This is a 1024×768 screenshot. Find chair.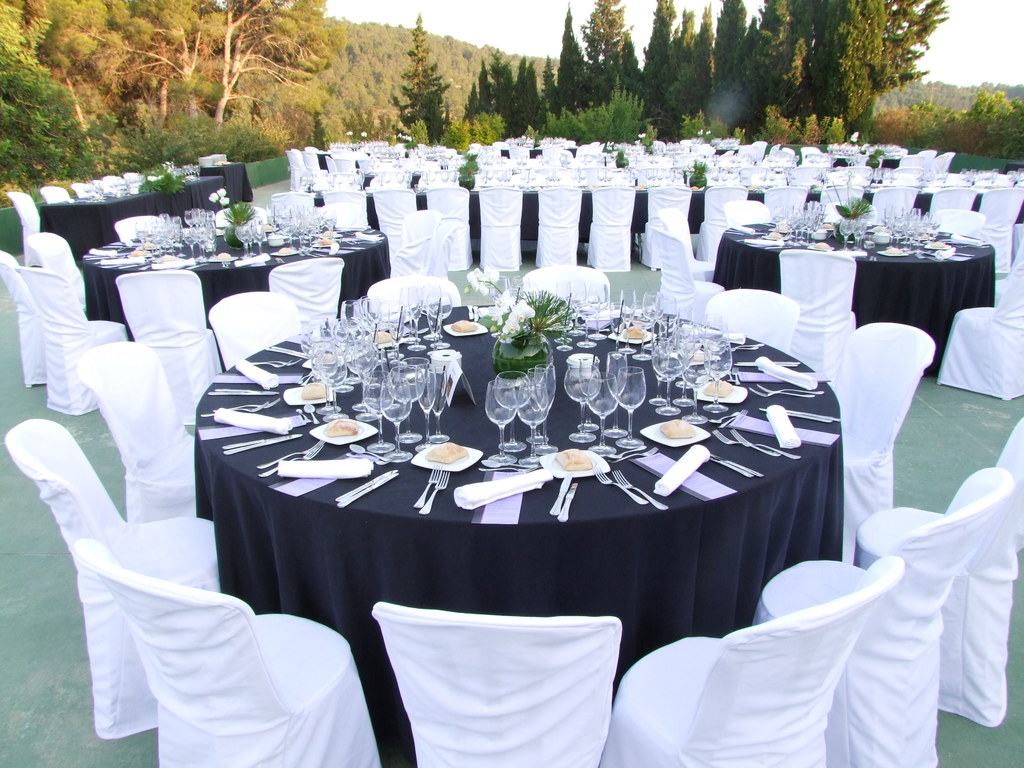
Bounding box: bbox(765, 184, 808, 211).
